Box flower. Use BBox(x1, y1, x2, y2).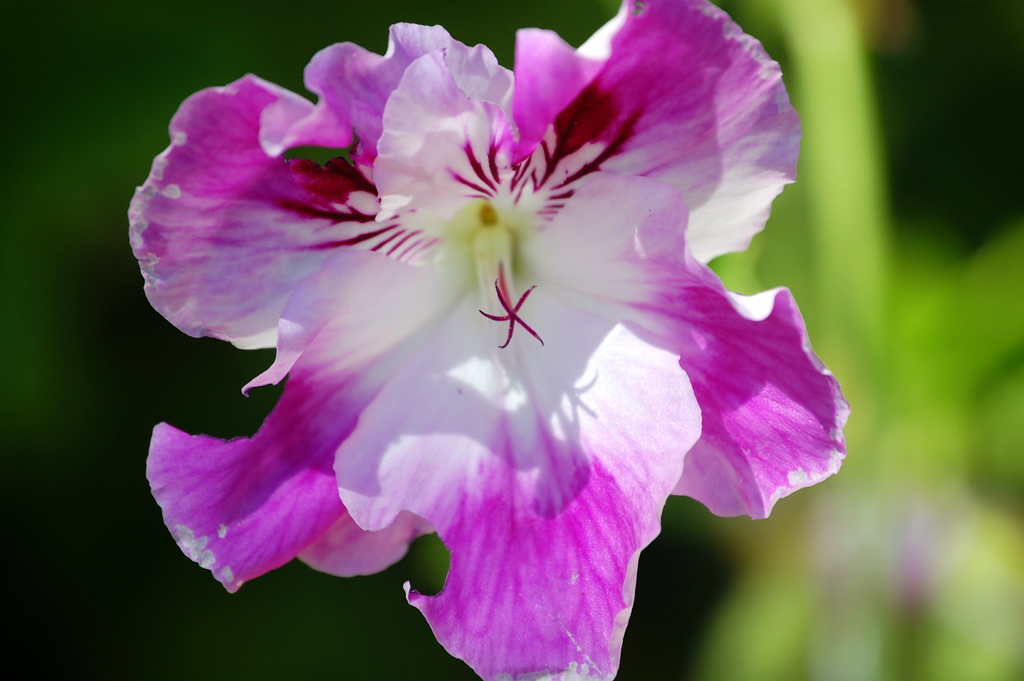
BBox(146, 19, 811, 656).
